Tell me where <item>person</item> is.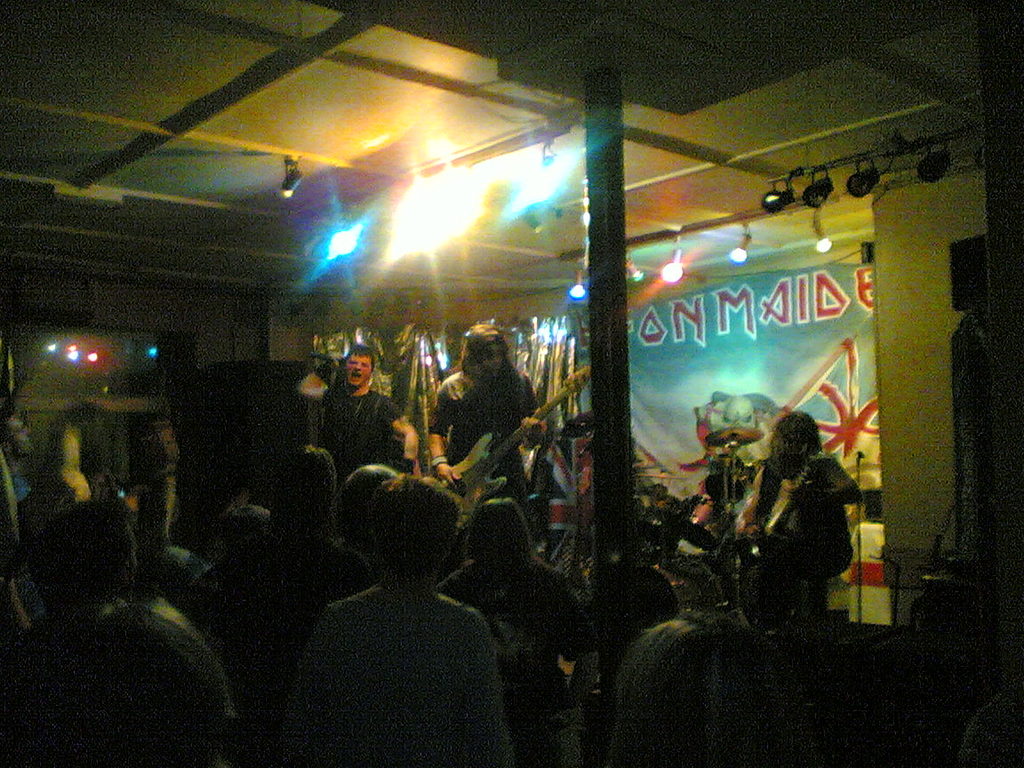
<item>person</item> is at locate(269, 471, 506, 767).
